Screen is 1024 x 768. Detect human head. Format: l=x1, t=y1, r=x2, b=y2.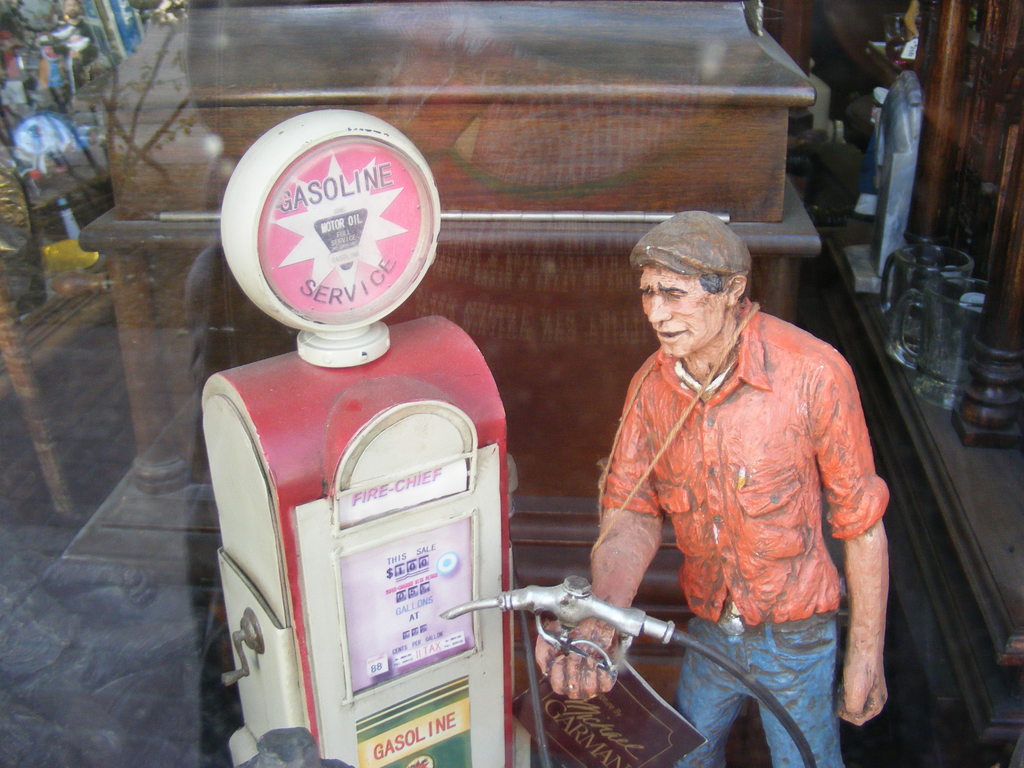
l=625, t=215, r=761, b=363.
